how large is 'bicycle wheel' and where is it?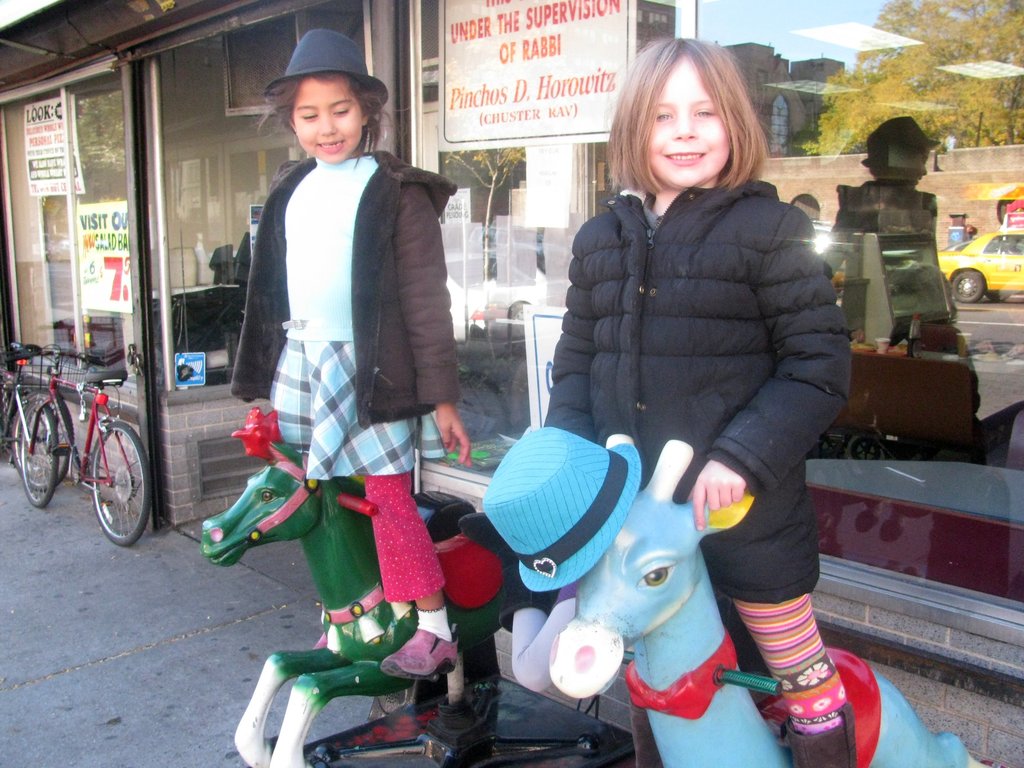
Bounding box: rect(9, 385, 76, 488).
